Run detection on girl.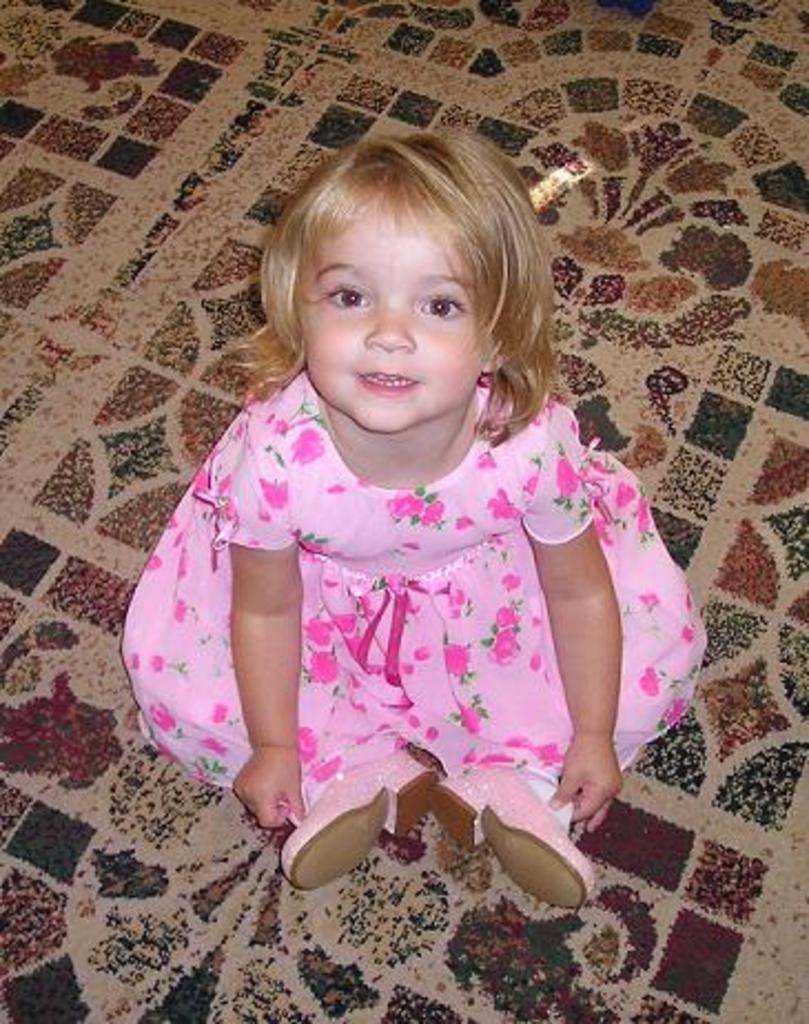
Result: Rect(117, 120, 709, 909).
